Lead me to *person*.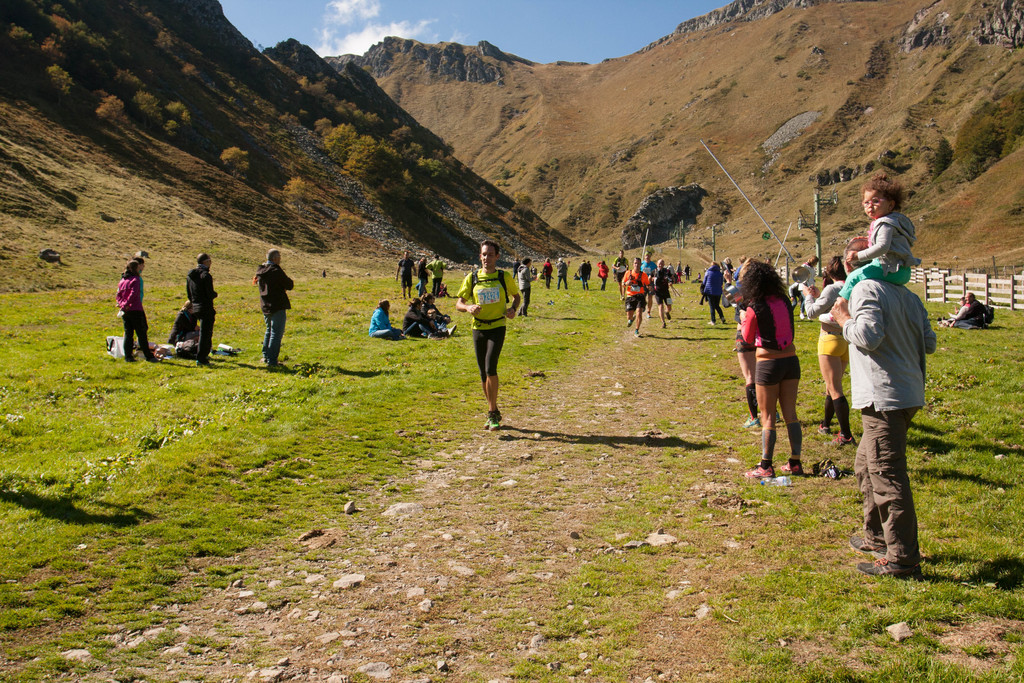
Lead to bbox(391, 249, 417, 295).
